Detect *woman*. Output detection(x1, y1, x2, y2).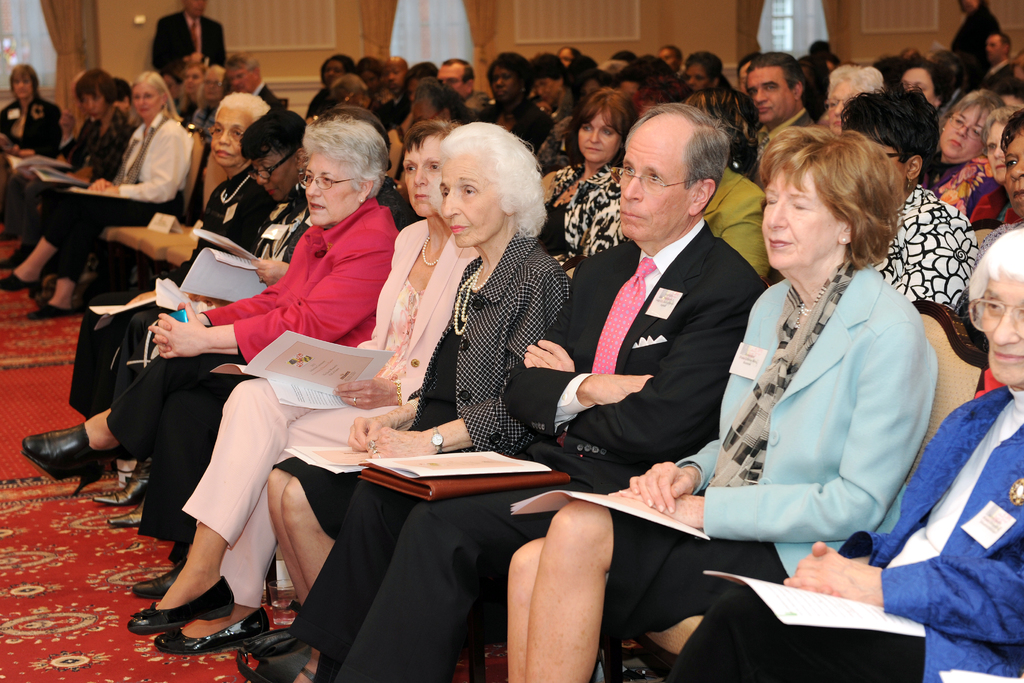
detection(0, 63, 51, 250).
